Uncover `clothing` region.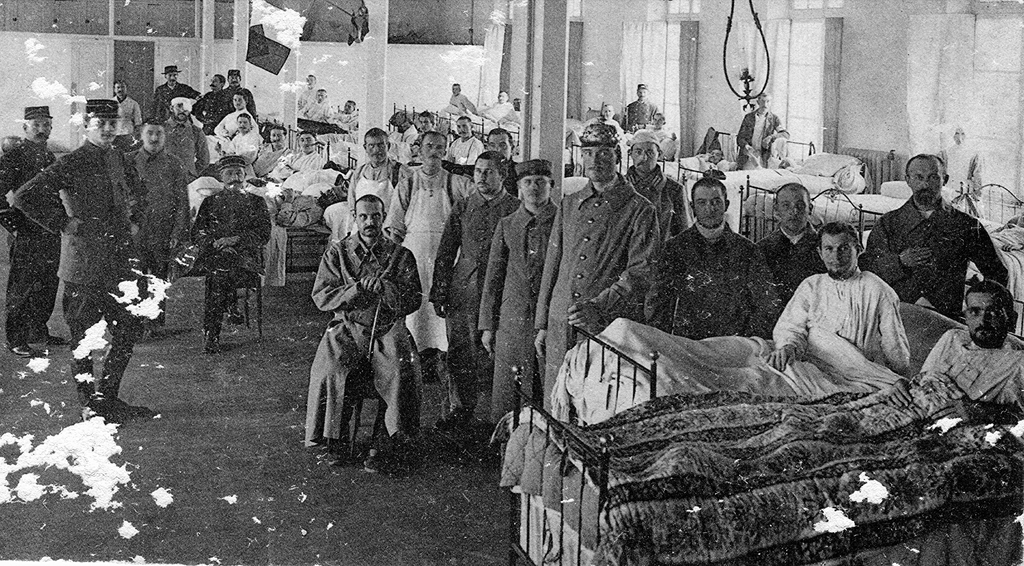
Uncovered: left=22, top=95, right=155, bottom=396.
